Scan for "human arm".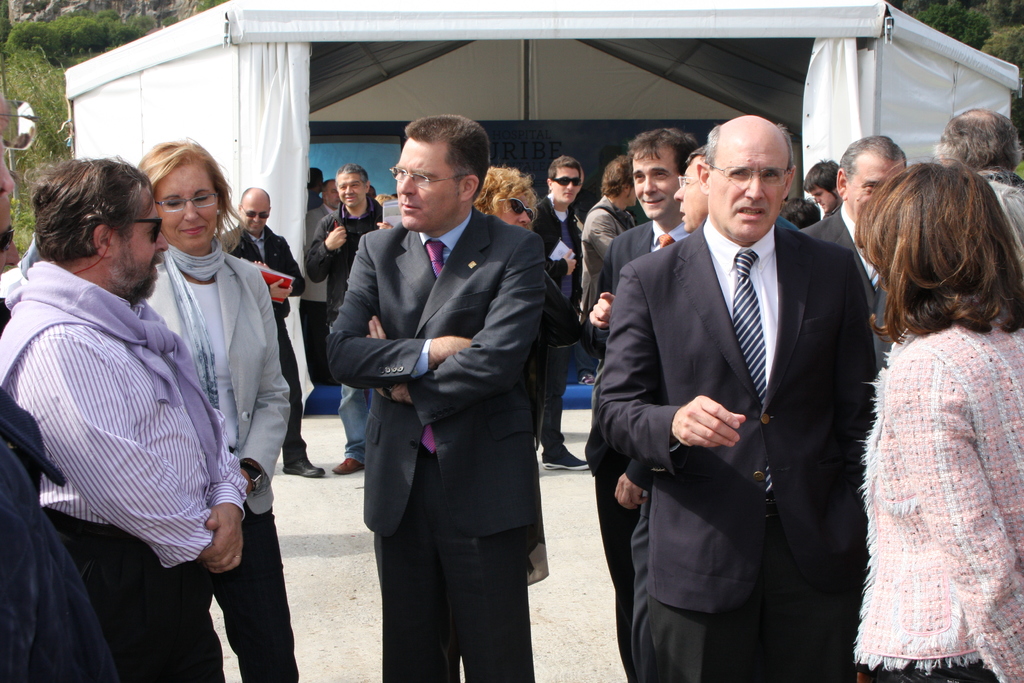
Scan result: box(303, 213, 348, 288).
